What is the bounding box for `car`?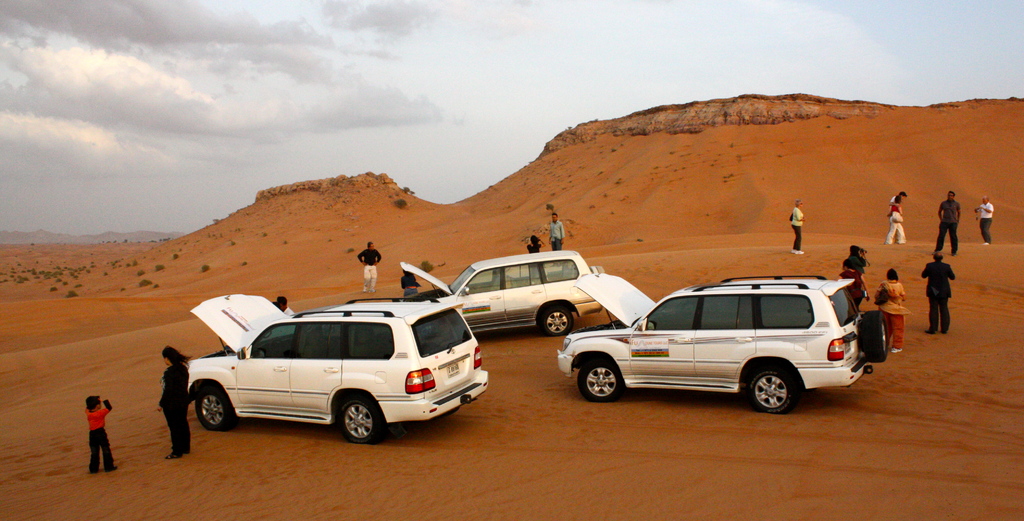
{"left": 187, "top": 294, "right": 490, "bottom": 445}.
